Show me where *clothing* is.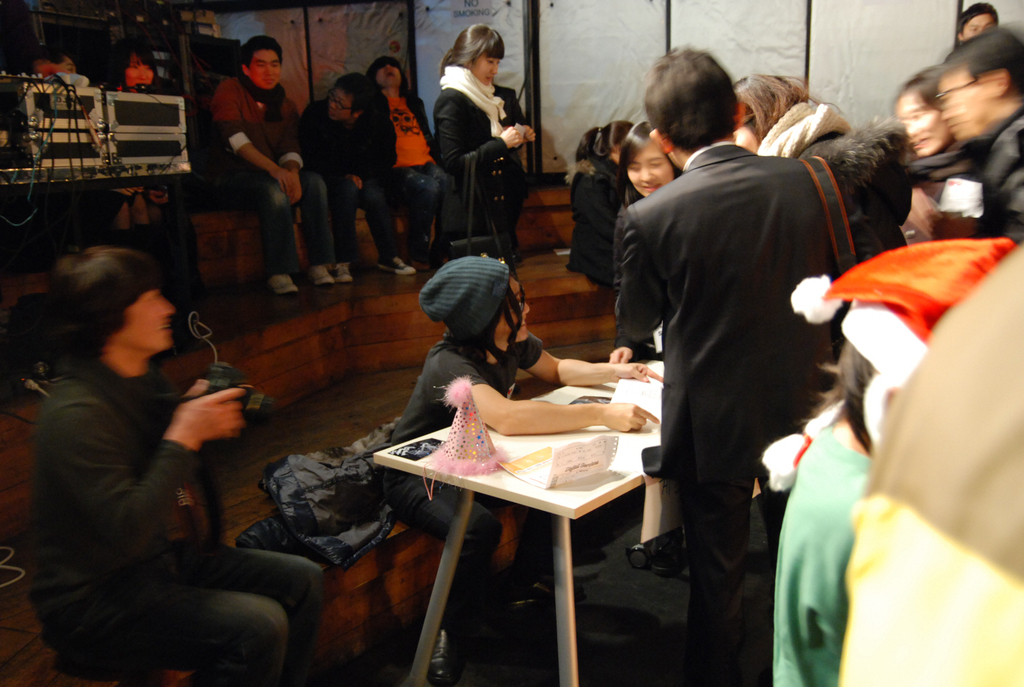
*clothing* is at bbox(832, 245, 1023, 686).
